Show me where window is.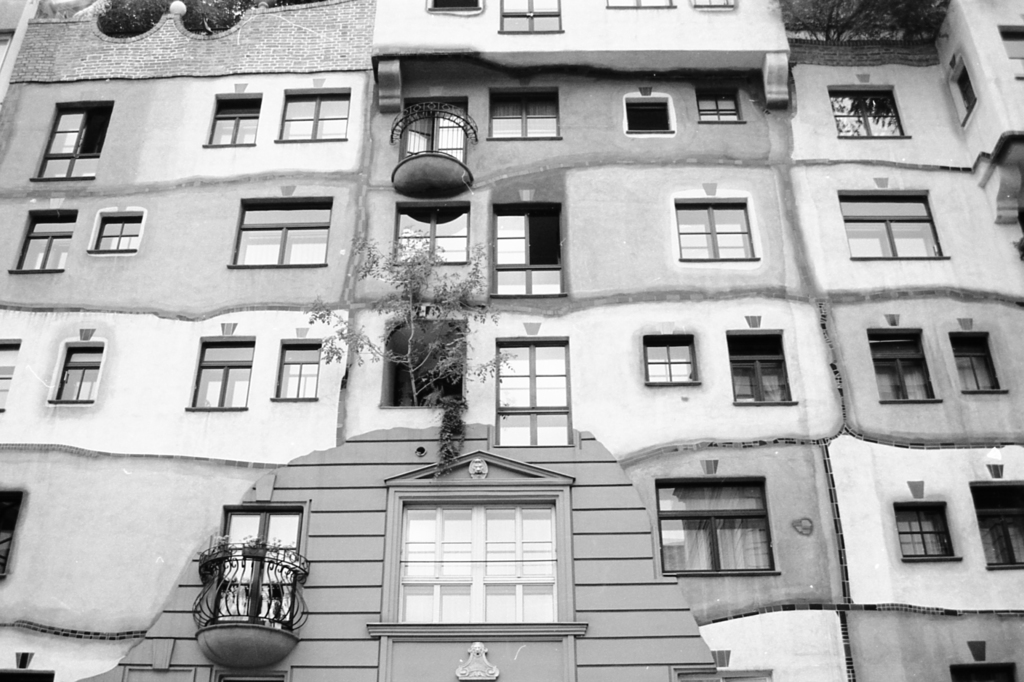
window is at (x1=998, y1=22, x2=1021, y2=86).
